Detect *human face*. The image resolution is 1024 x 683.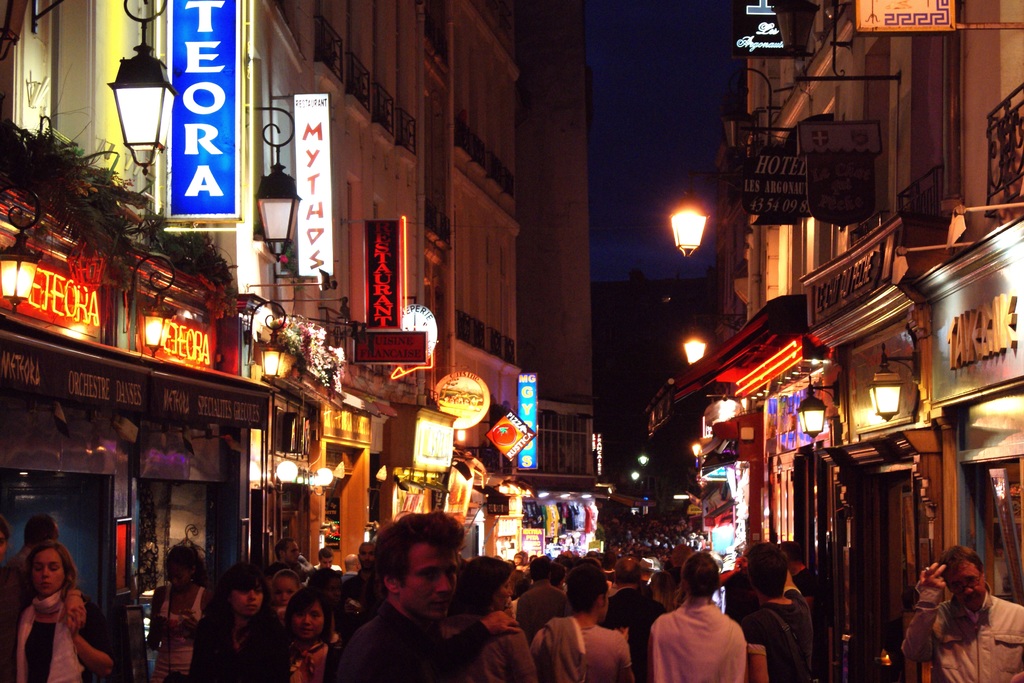
bbox=(292, 600, 323, 638).
